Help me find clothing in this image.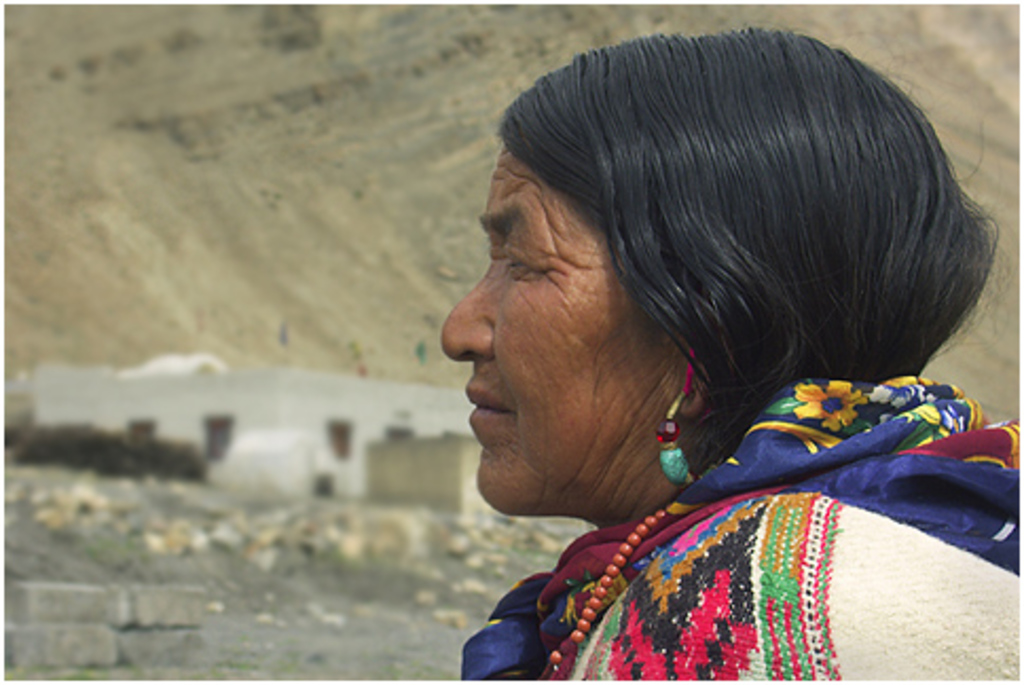
Found it: BBox(442, 416, 1016, 684).
